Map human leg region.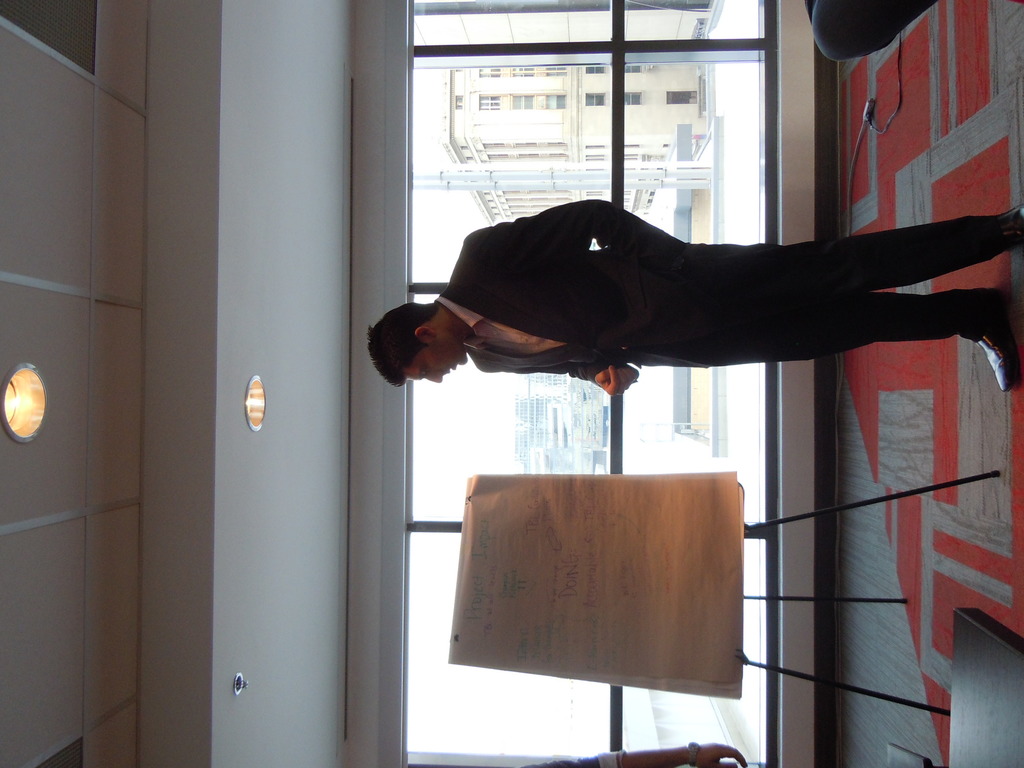
Mapped to crop(700, 202, 1023, 312).
